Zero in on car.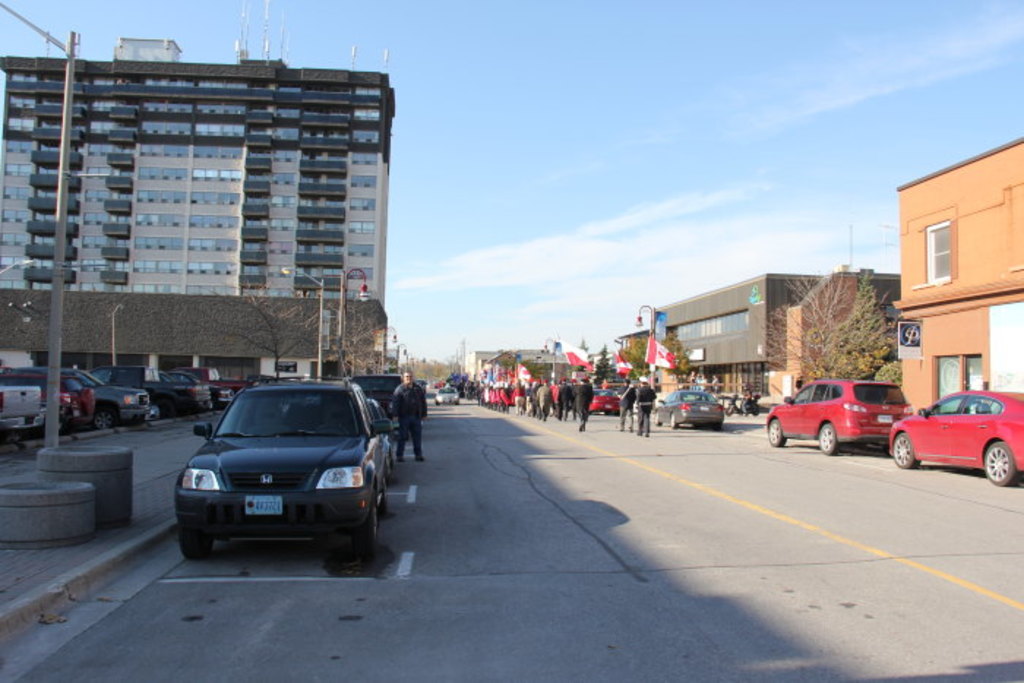
Zeroed in: (x1=167, y1=369, x2=401, y2=565).
